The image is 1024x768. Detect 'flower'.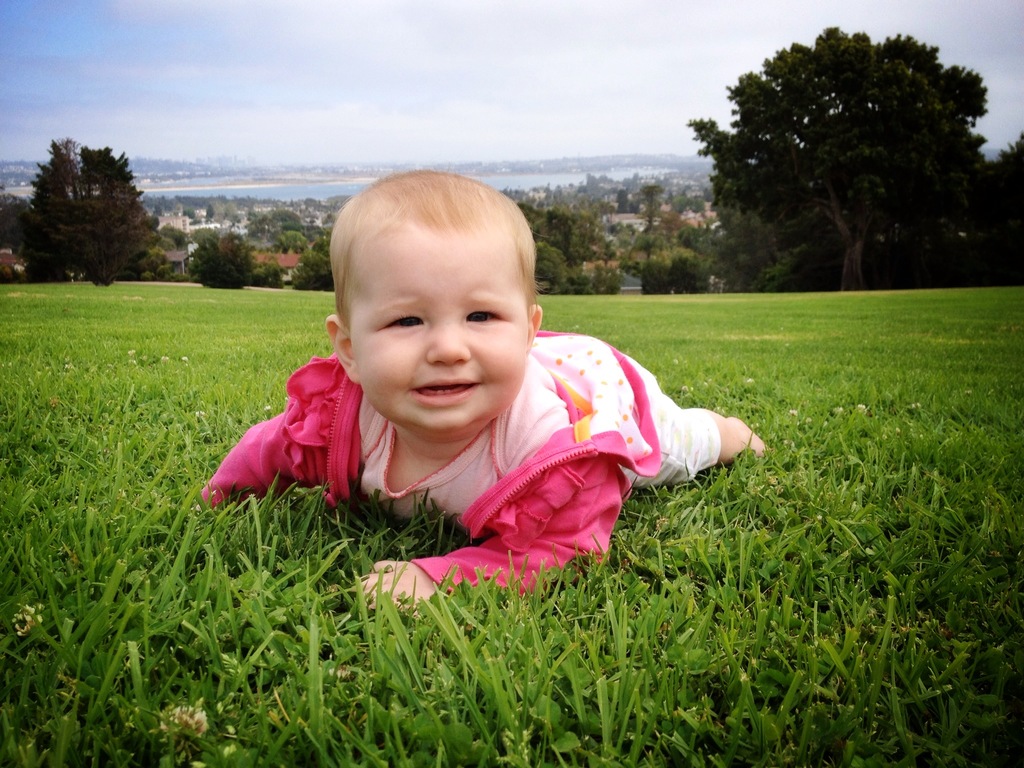
Detection: l=10, t=604, r=46, b=635.
